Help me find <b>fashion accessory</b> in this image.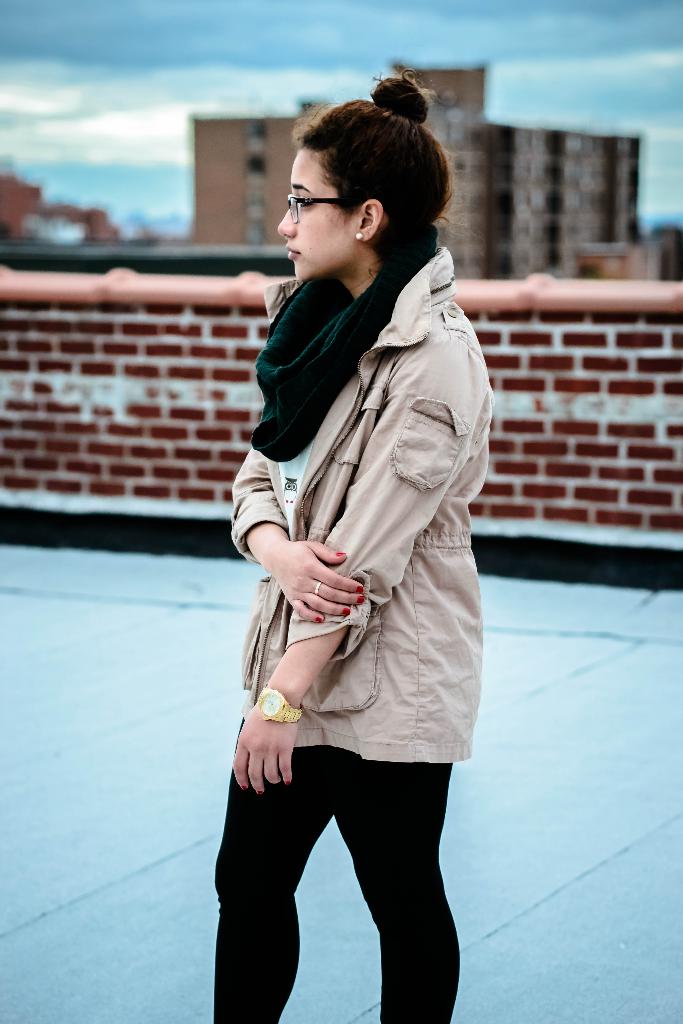
Found it: <box>310,581,324,599</box>.
